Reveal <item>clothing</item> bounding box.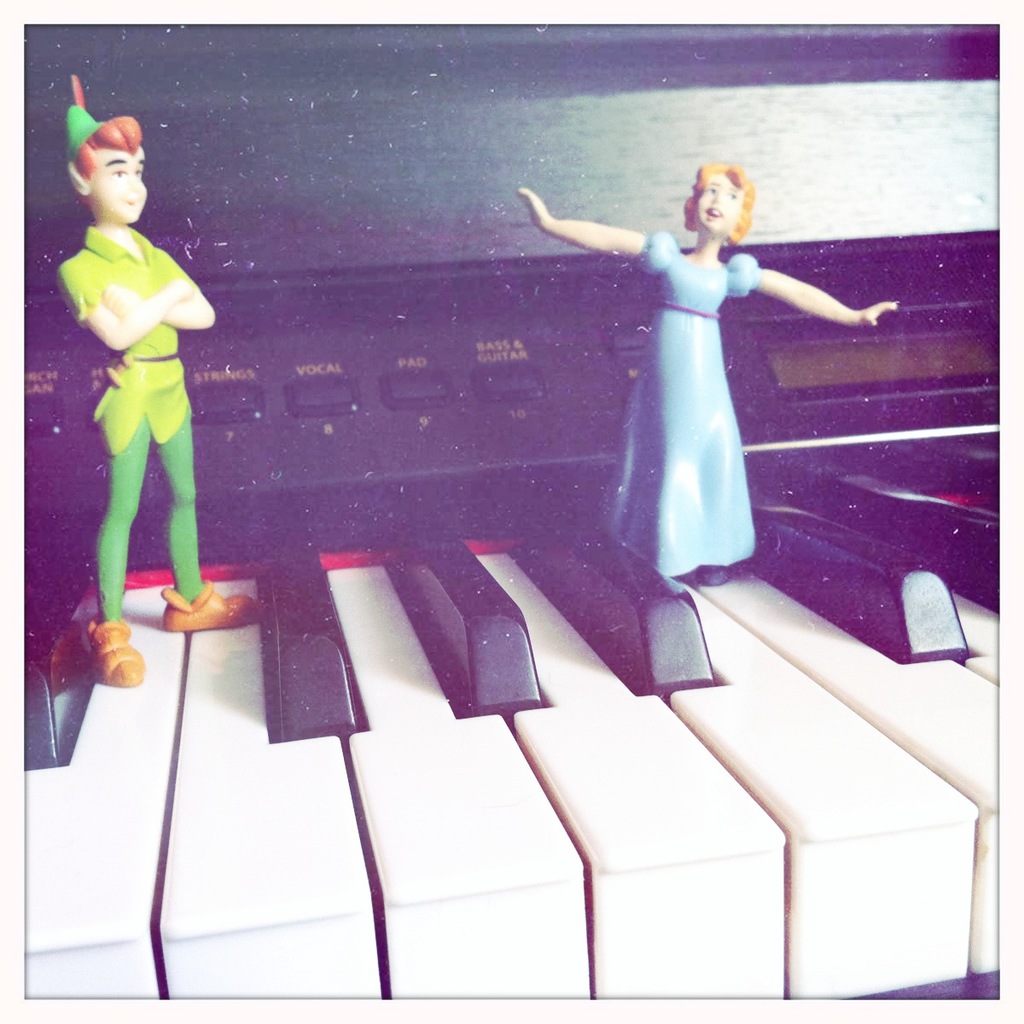
Revealed: Rect(603, 225, 762, 582).
